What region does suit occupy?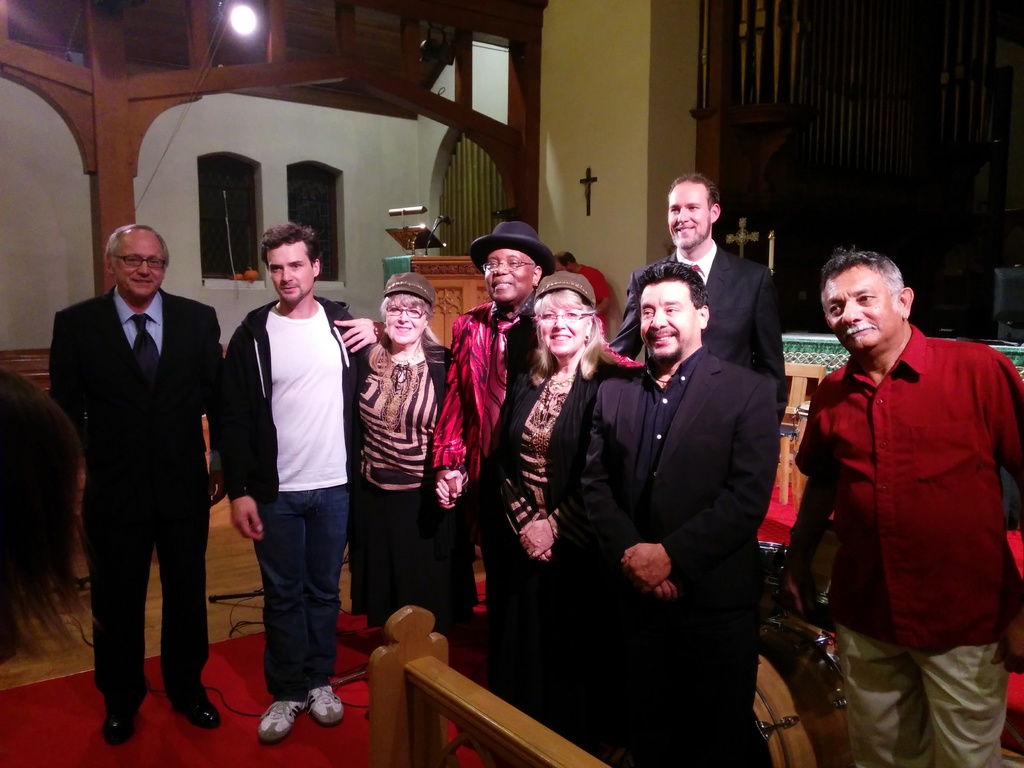
select_region(58, 195, 219, 753).
